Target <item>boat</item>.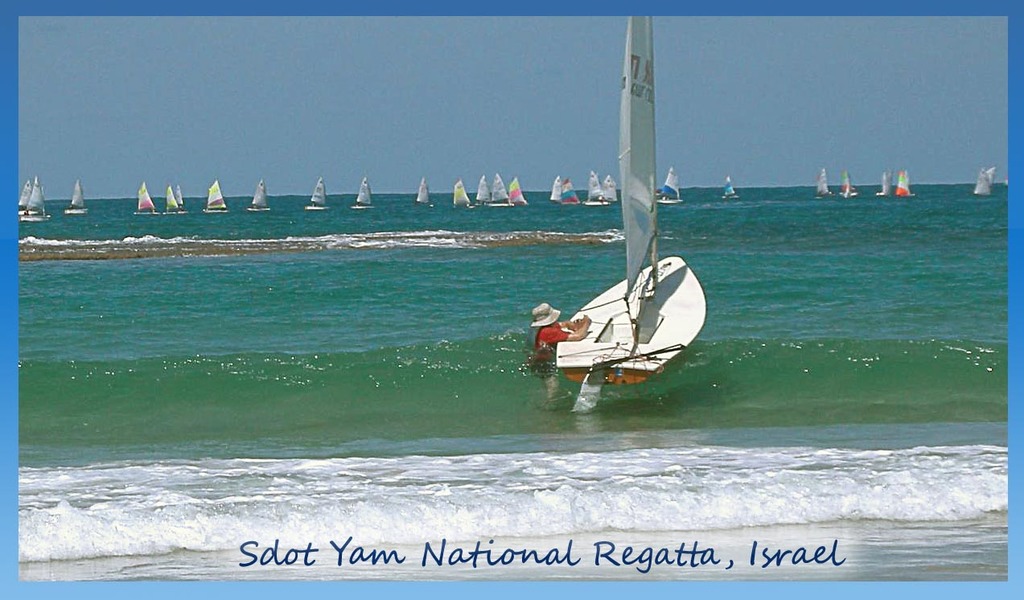
Target region: {"left": 720, "top": 174, "right": 737, "bottom": 199}.
